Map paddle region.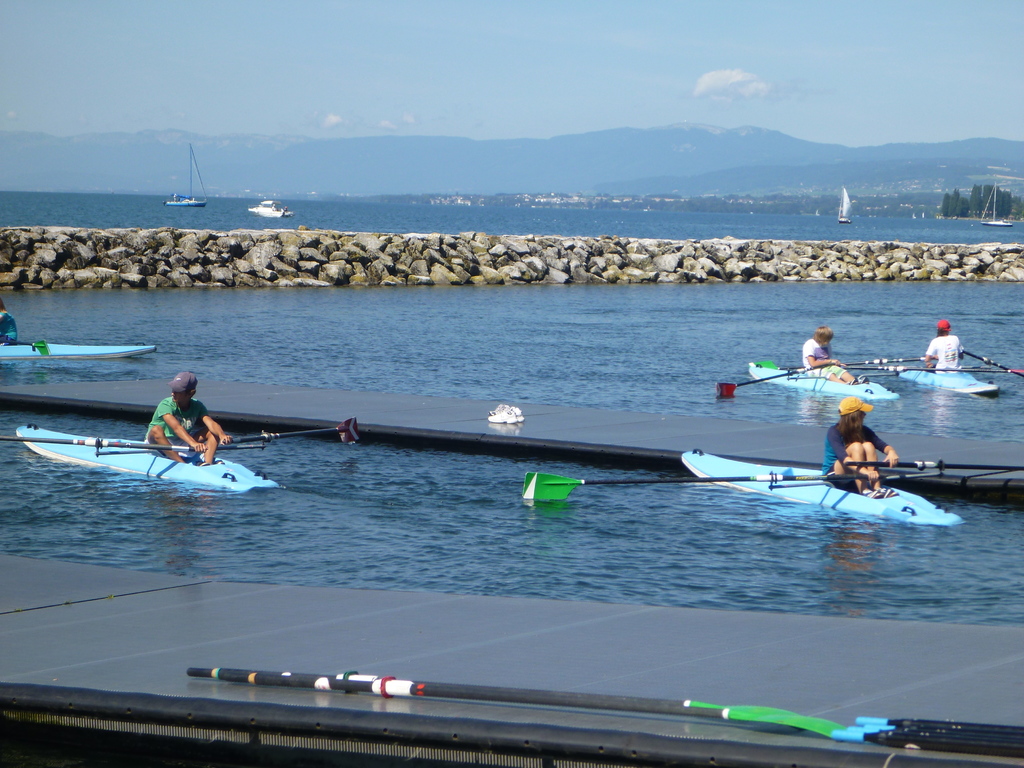
Mapped to 857 451 1020 483.
